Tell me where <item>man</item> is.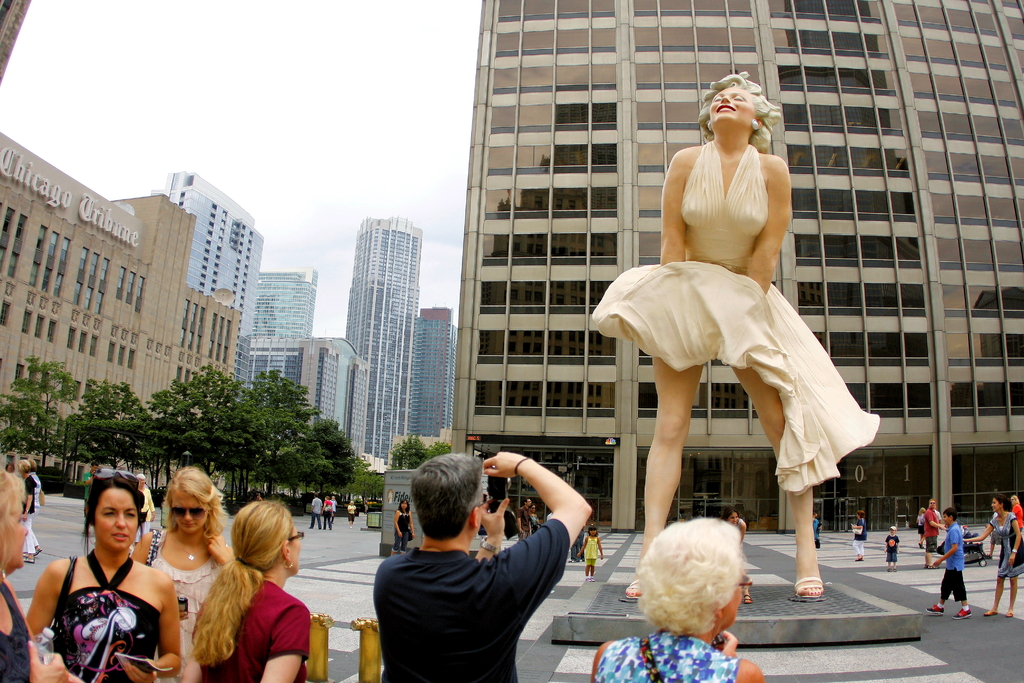
<item>man</item> is at rect(517, 497, 533, 540).
